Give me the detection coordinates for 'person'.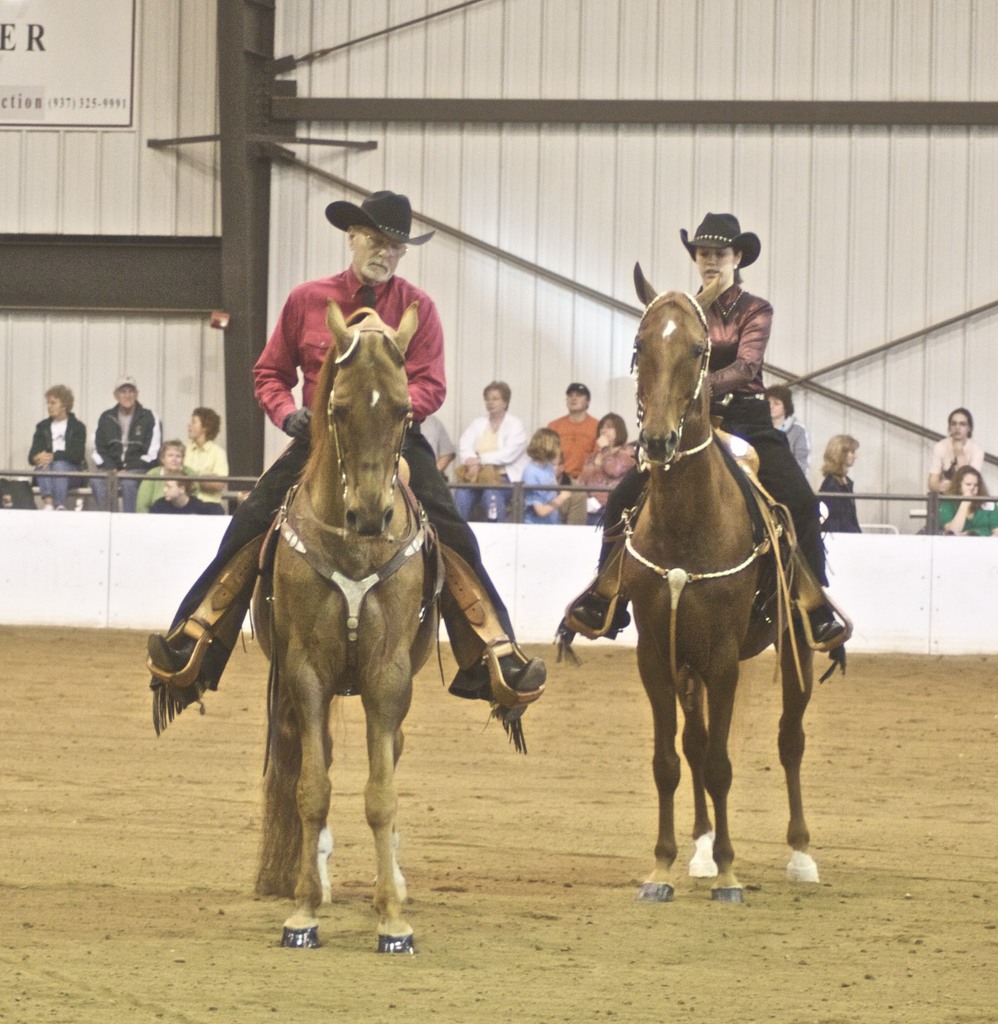
box=[441, 376, 529, 512].
